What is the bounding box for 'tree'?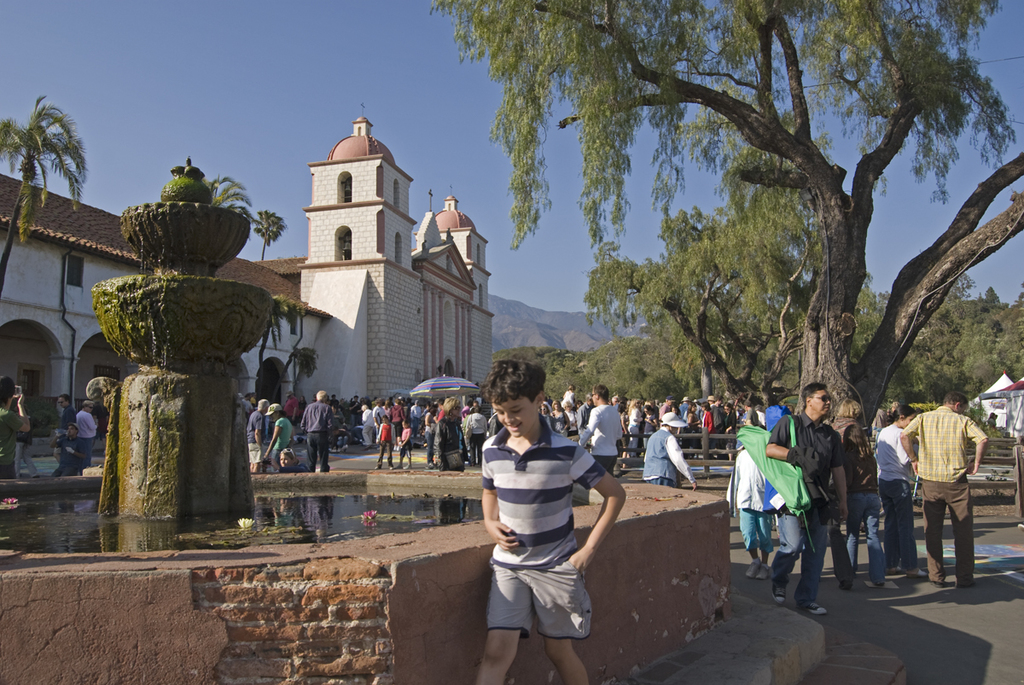
box(260, 291, 287, 399).
